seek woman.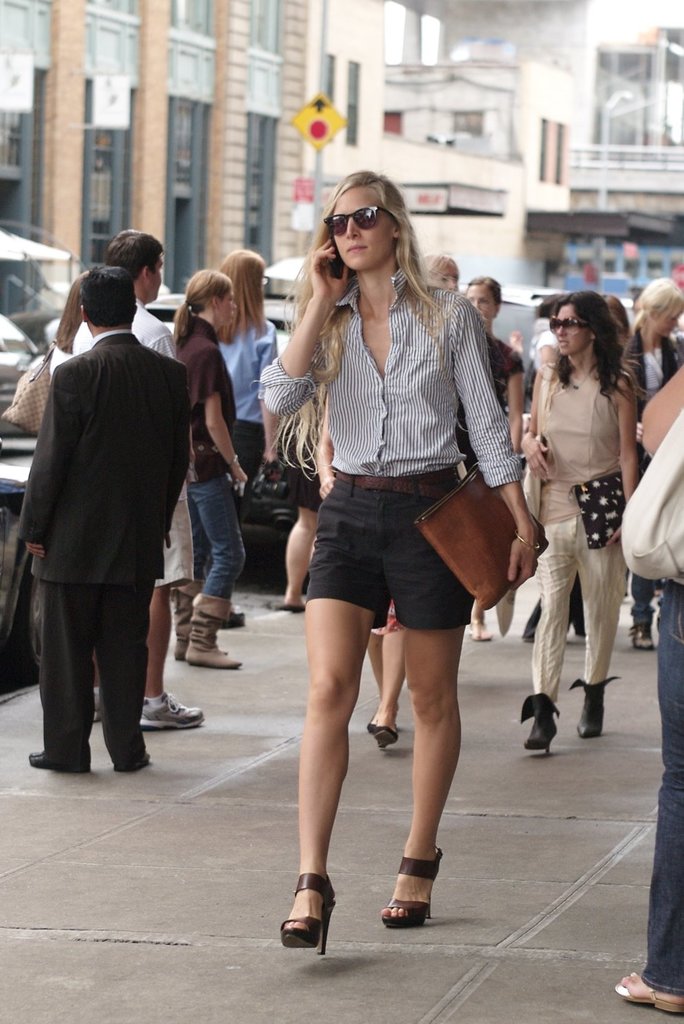
<region>359, 247, 461, 750</region>.
